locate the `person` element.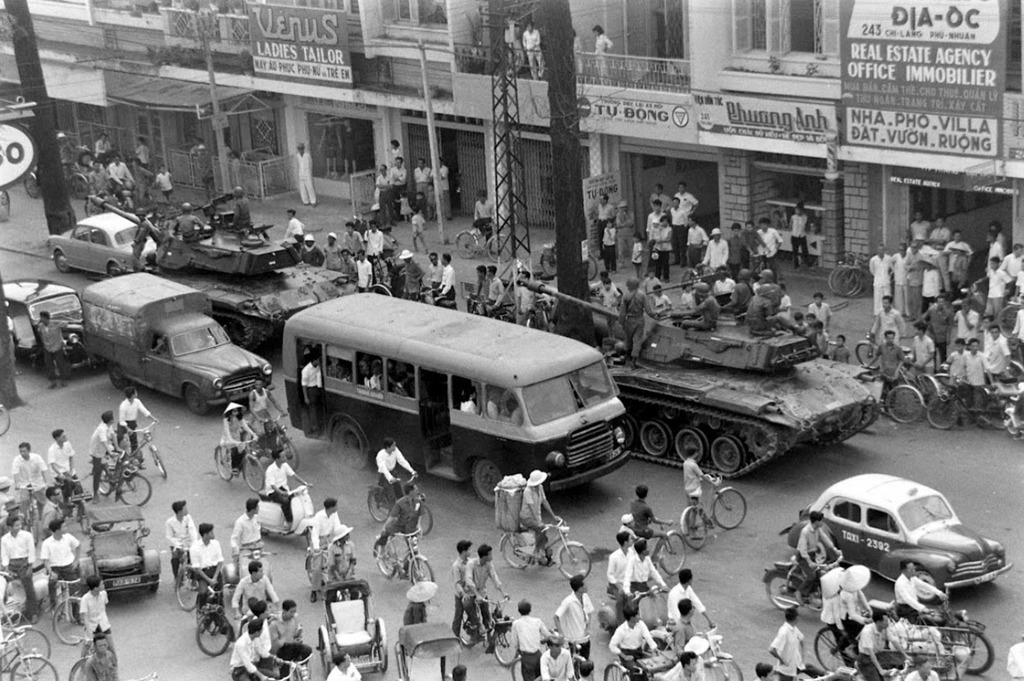
Element bbox: {"left": 990, "top": 219, "right": 1002, "bottom": 243}.
